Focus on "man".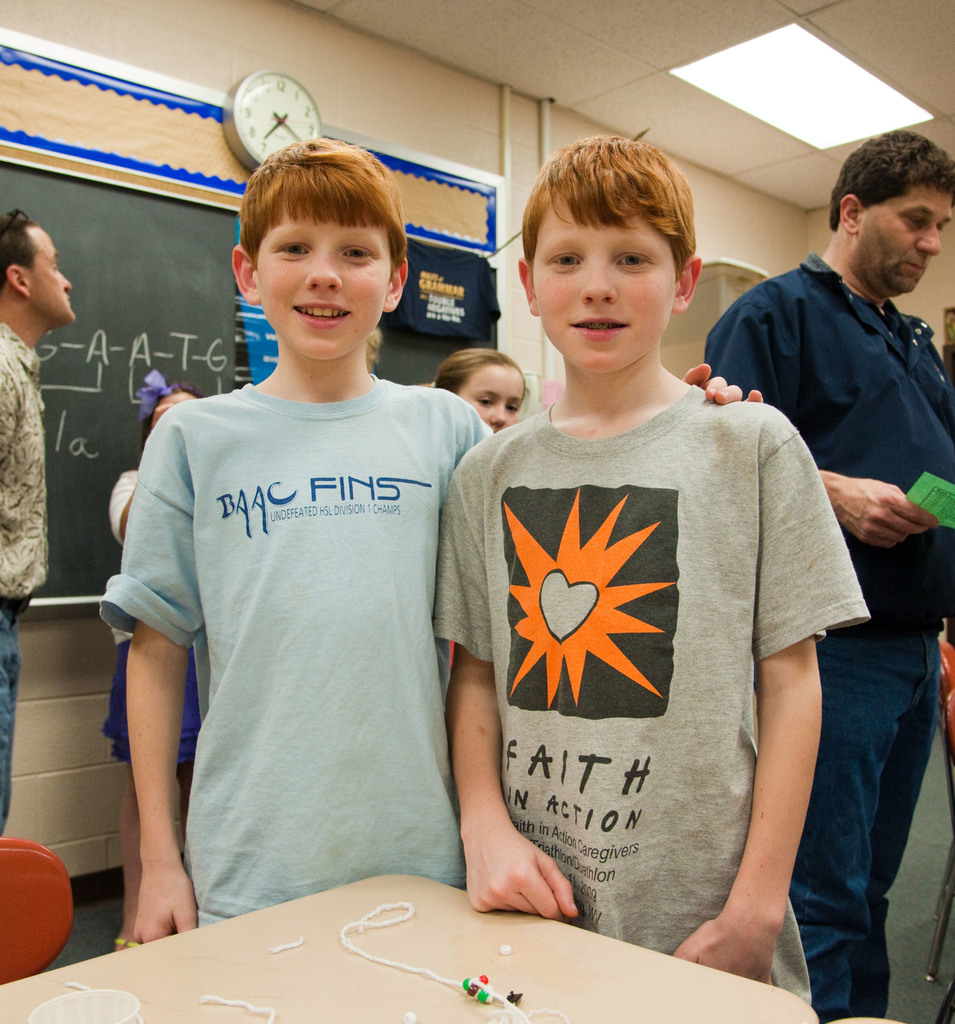
Focused at {"x1": 709, "y1": 130, "x2": 954, "y2": 1020}.
